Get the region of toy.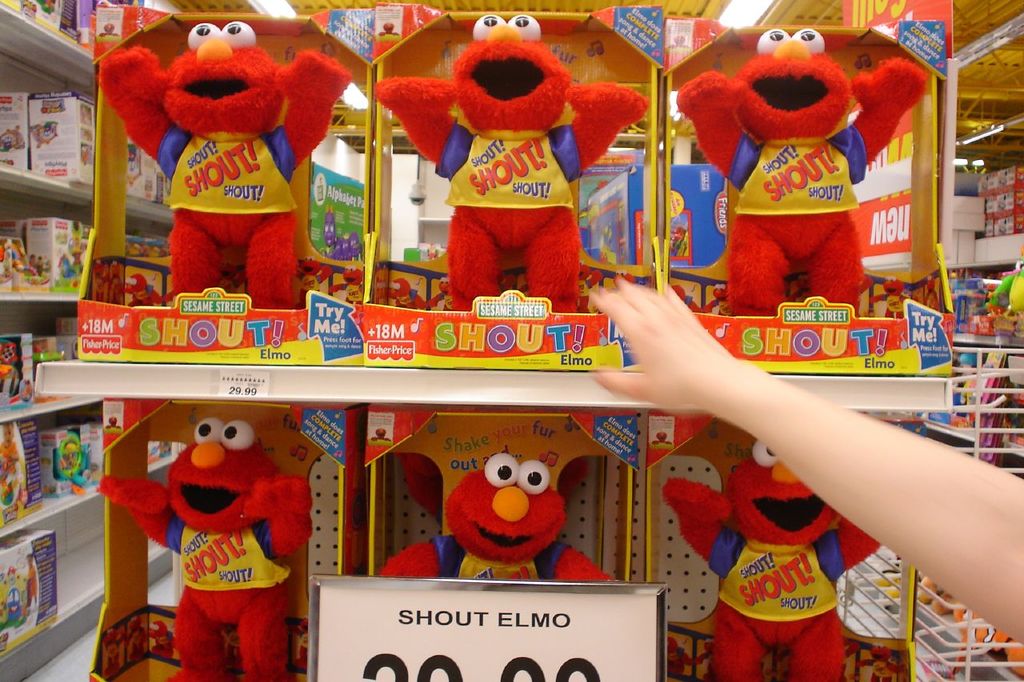
[378, 444, 621, 585].
